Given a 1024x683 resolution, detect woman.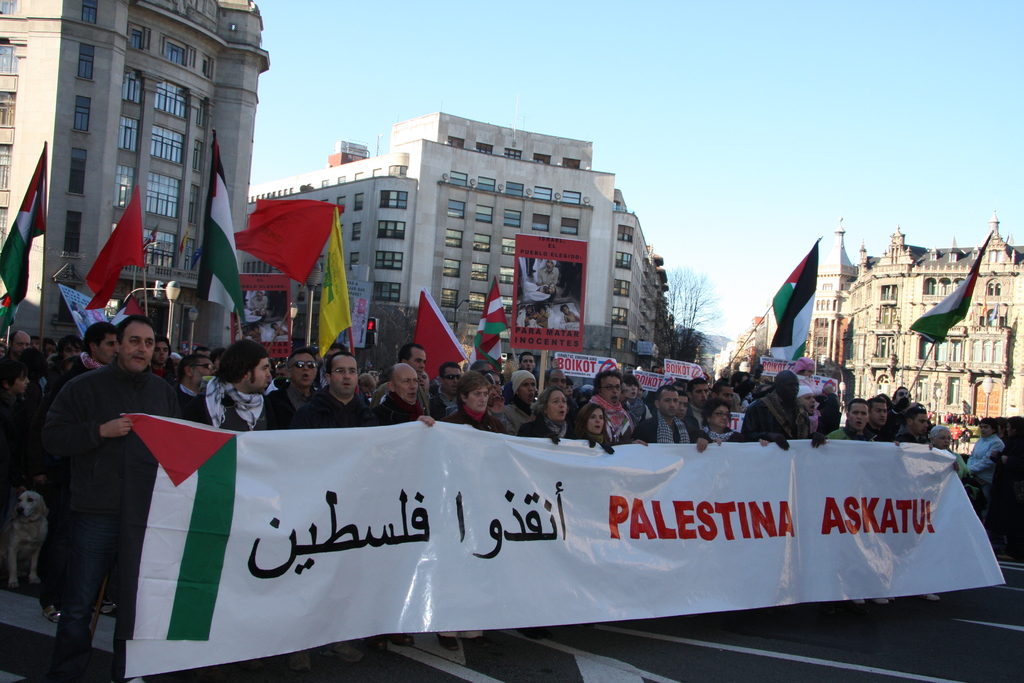
(573, 402, 616, 454).
